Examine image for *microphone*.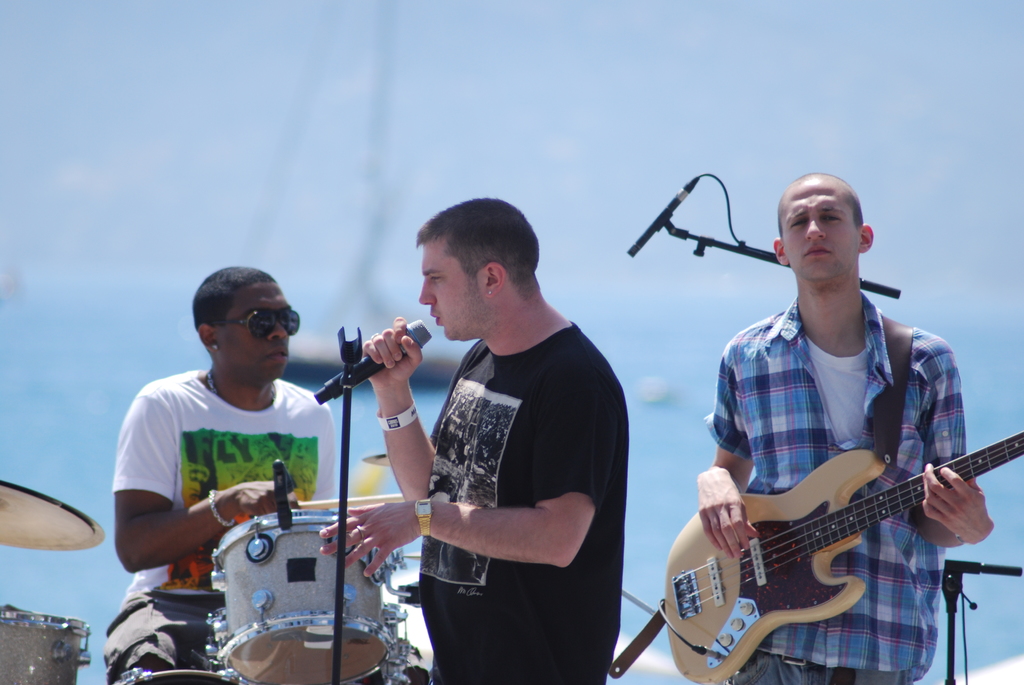
Examination result: <box>626,175,703,257</box>.
